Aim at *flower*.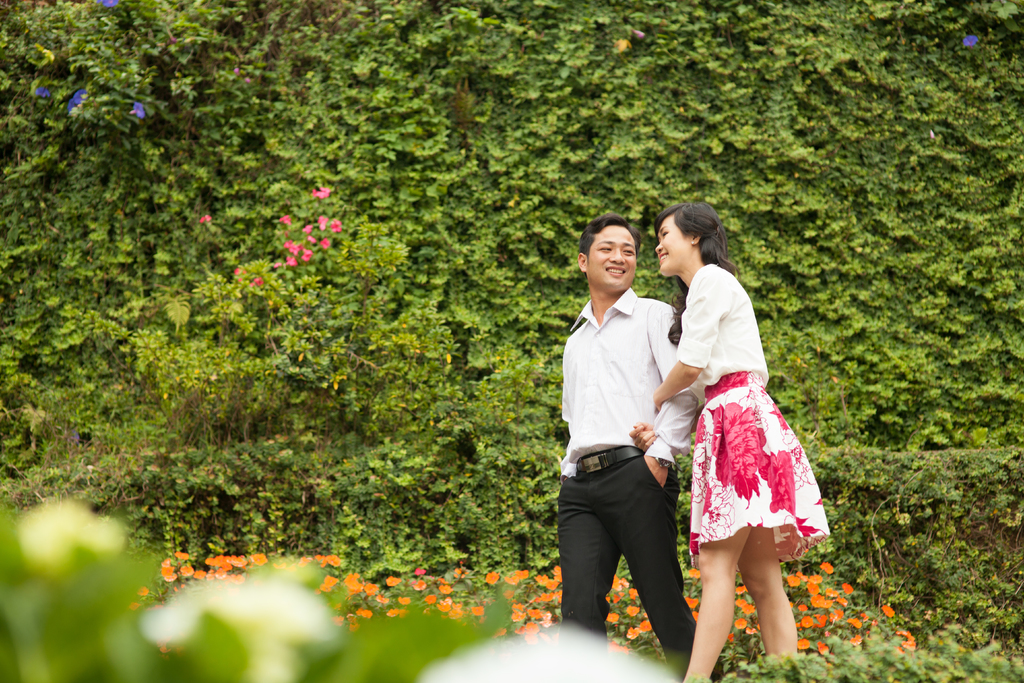
Aimed at [131, 597, 141, 609].
